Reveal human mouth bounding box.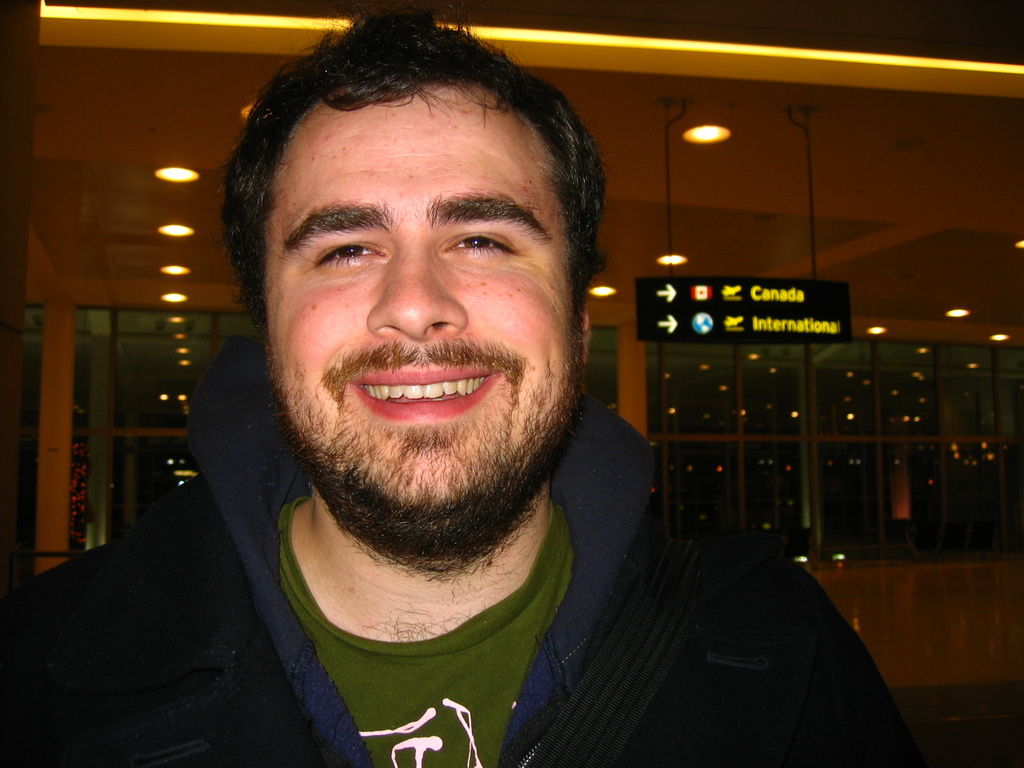
Revealed: [340,351,514,427].
